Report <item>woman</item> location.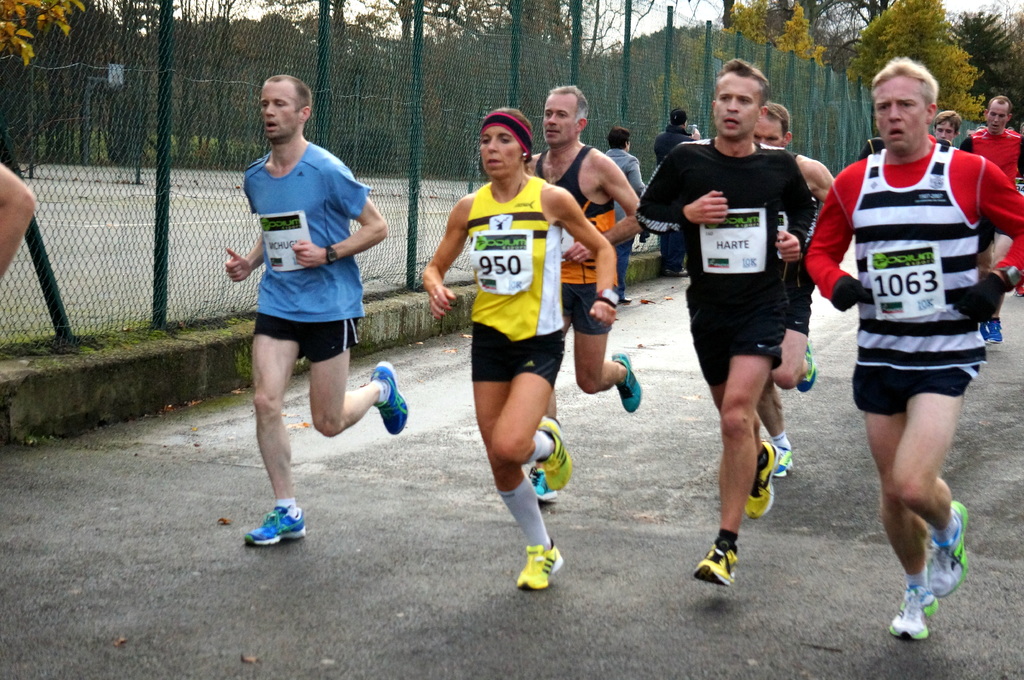
Report: (438,120,598,592).
